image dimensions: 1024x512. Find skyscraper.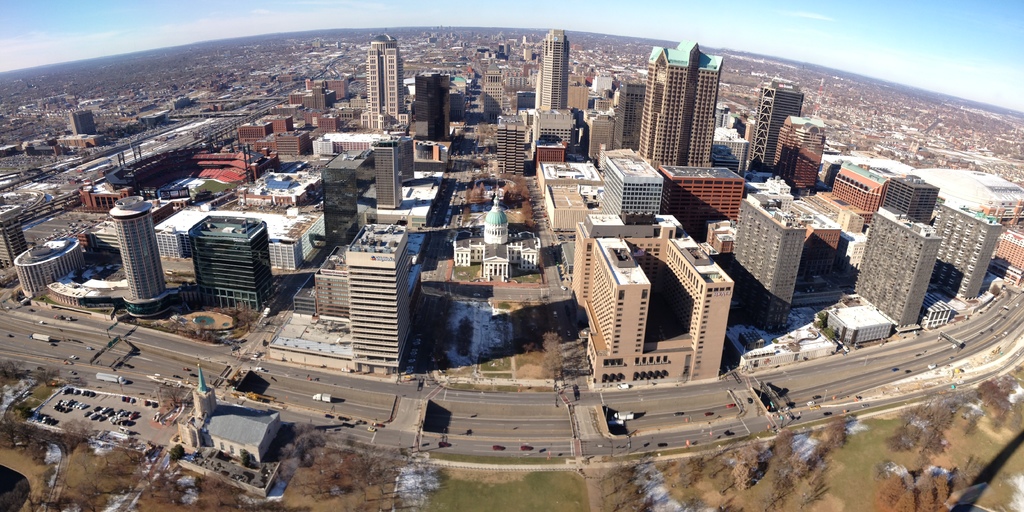
detection(368, 40, 410, 134).
